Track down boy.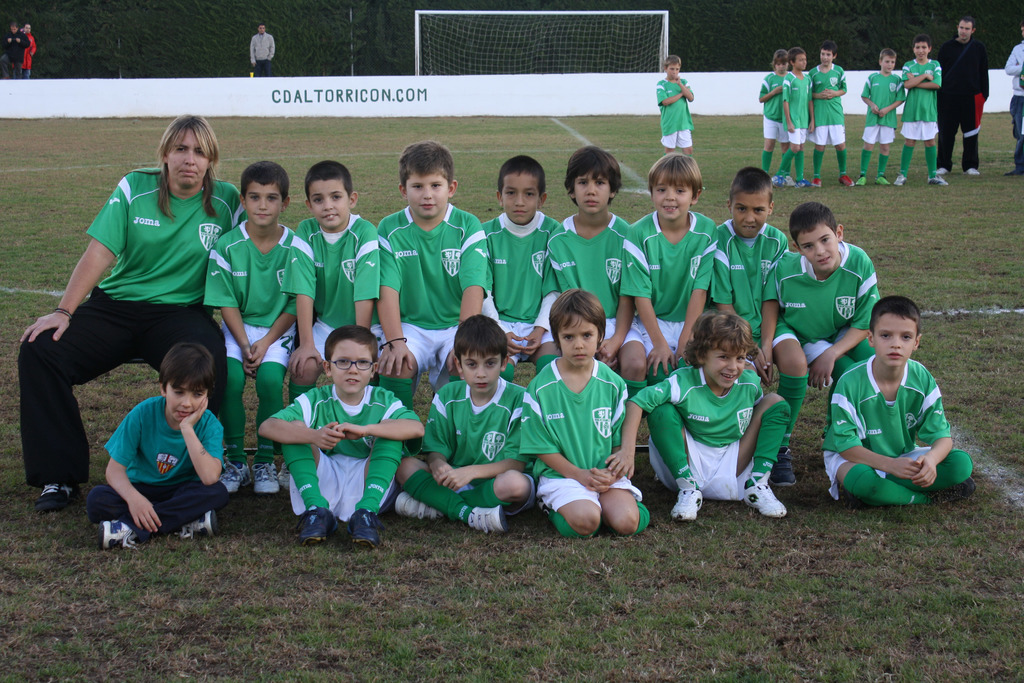
Tracked to box(262, 324, 425, 542).
